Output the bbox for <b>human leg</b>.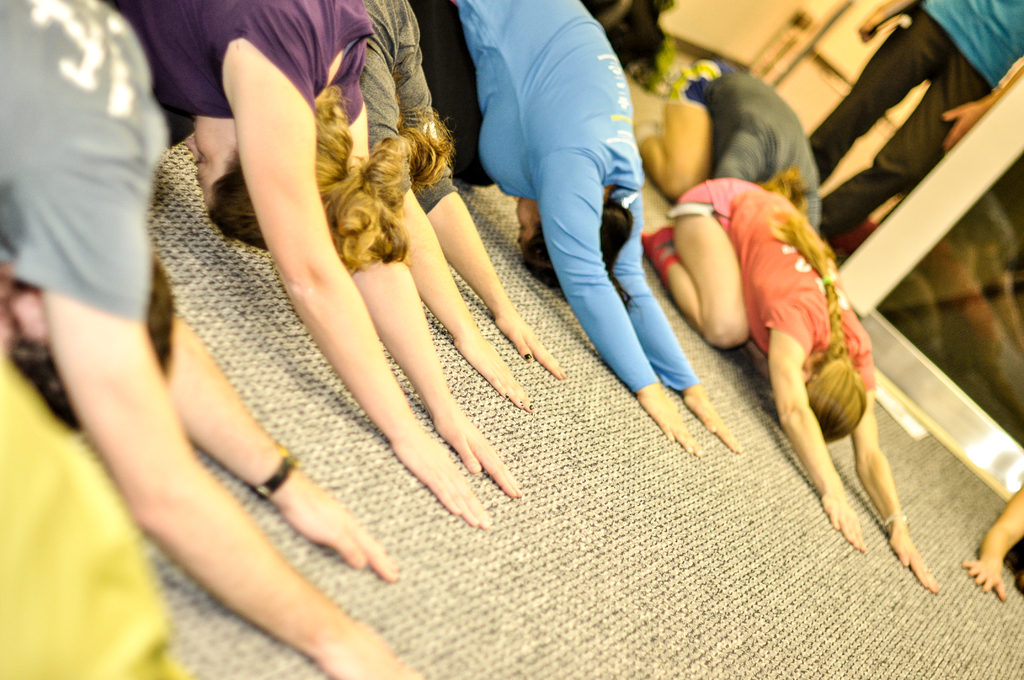
bbox=(643, 196, 749, 350).
